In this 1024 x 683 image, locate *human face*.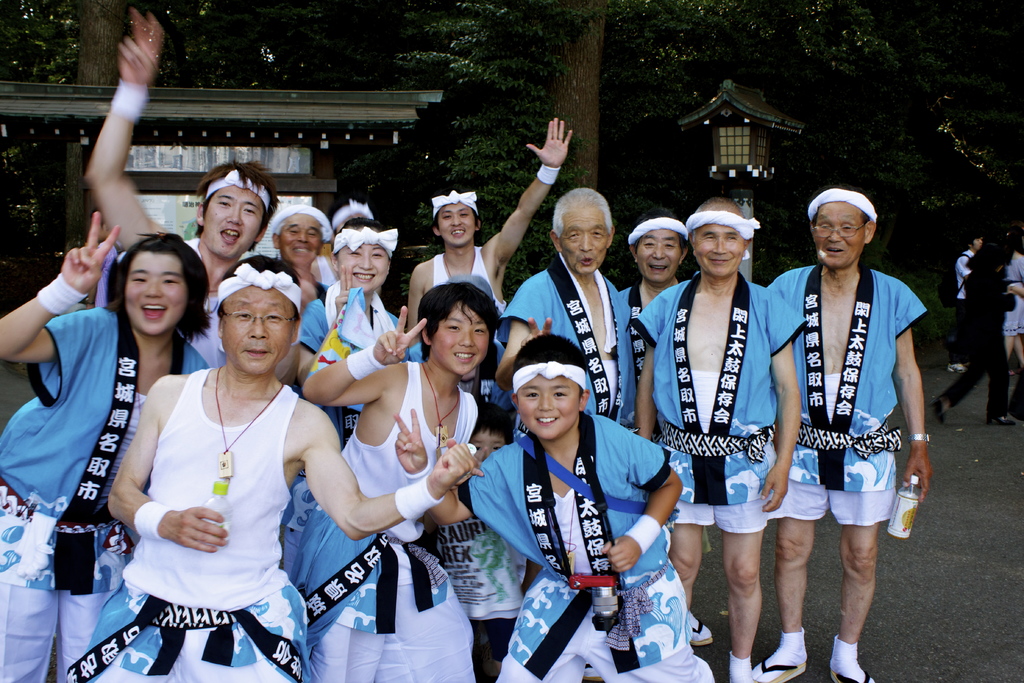
Bounding box: detection(565, 209, 604, 269).
